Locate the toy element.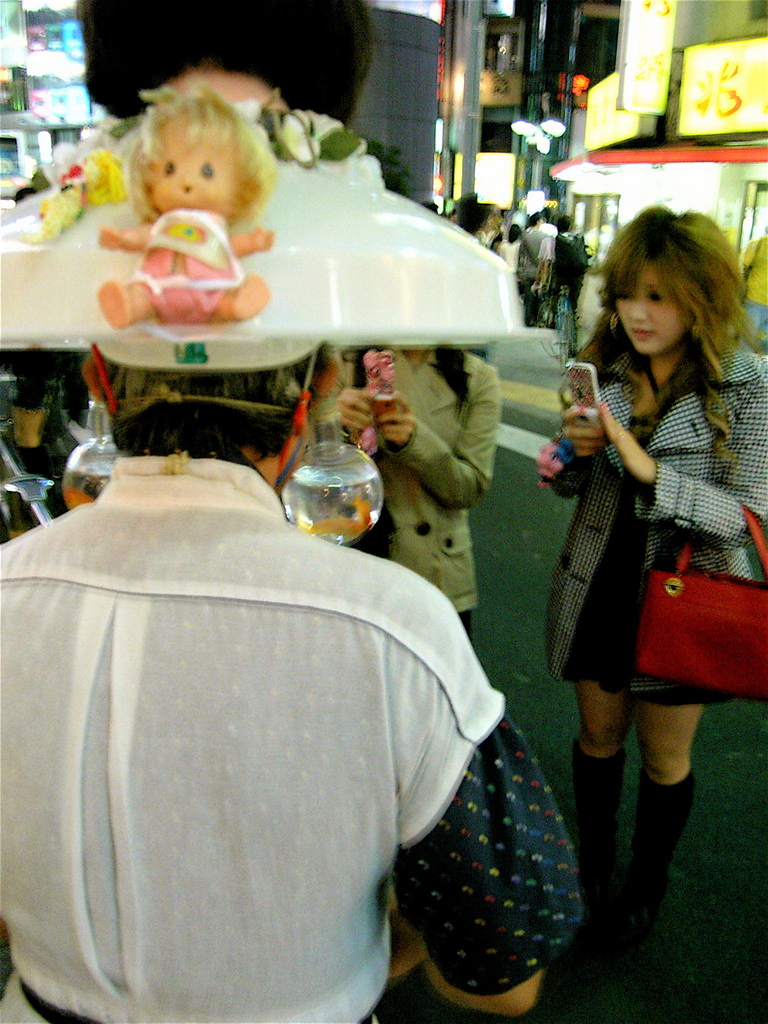
Element bbox: bbox=[97, 60, 286, 334].
